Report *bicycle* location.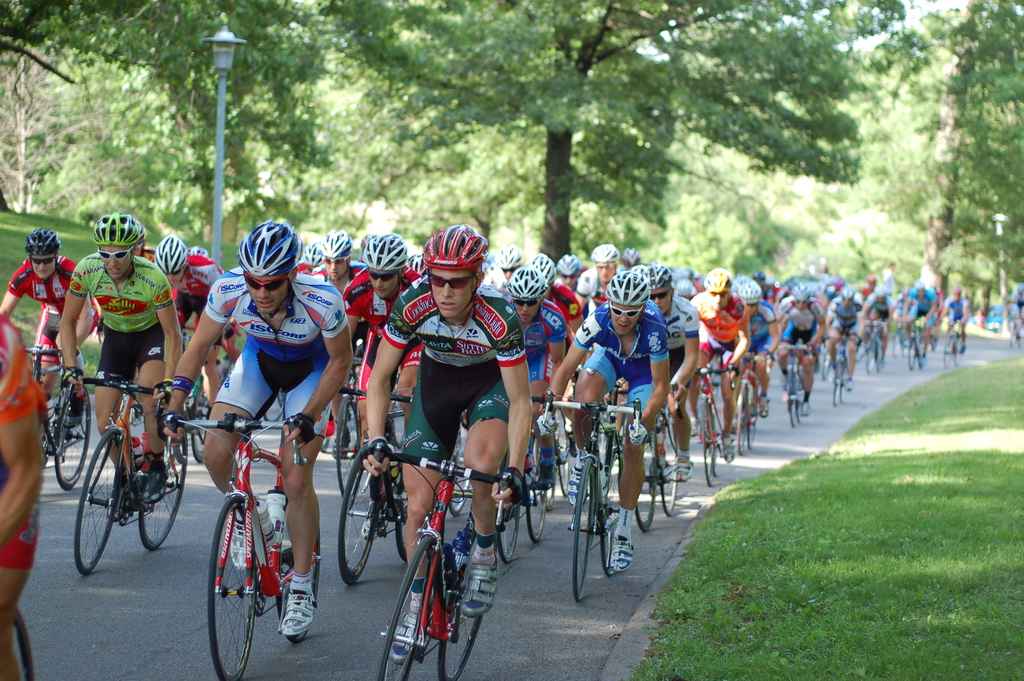
Report: crop(695, 361, 737, 494).
